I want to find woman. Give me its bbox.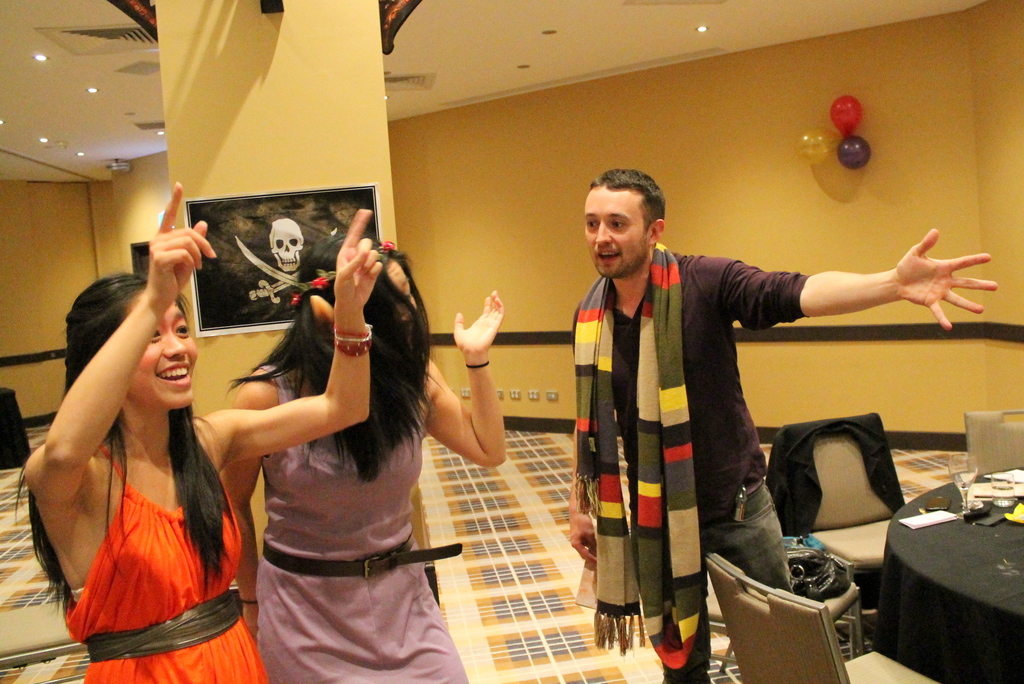
218 218 508 683.
